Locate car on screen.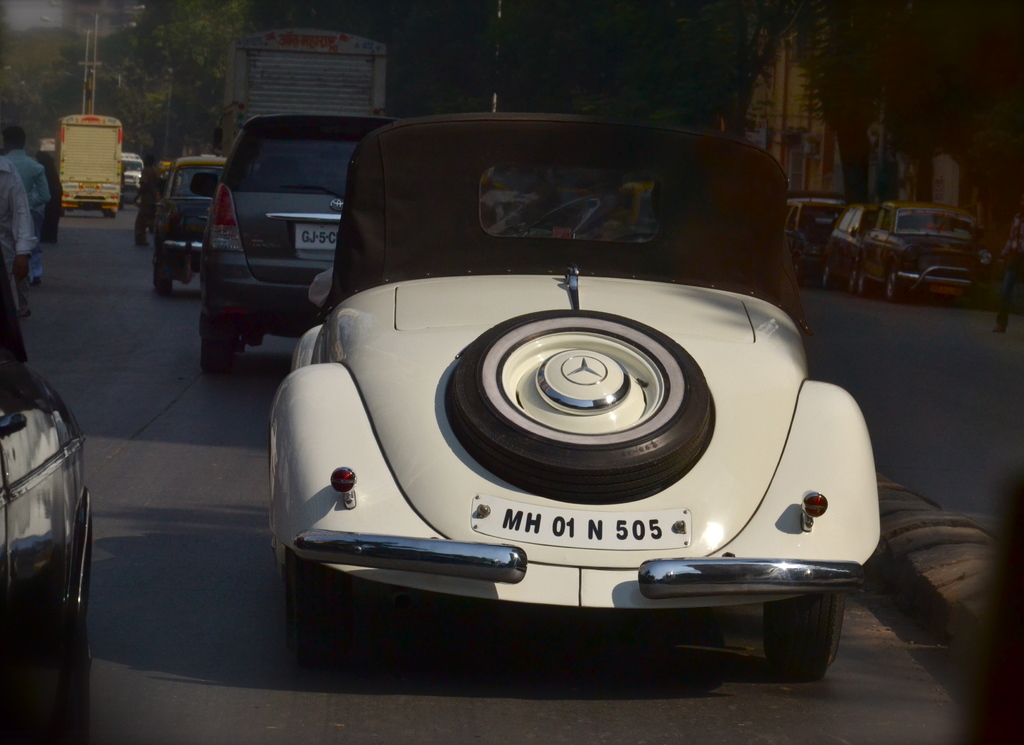
On screen at 0:268:93:744.
